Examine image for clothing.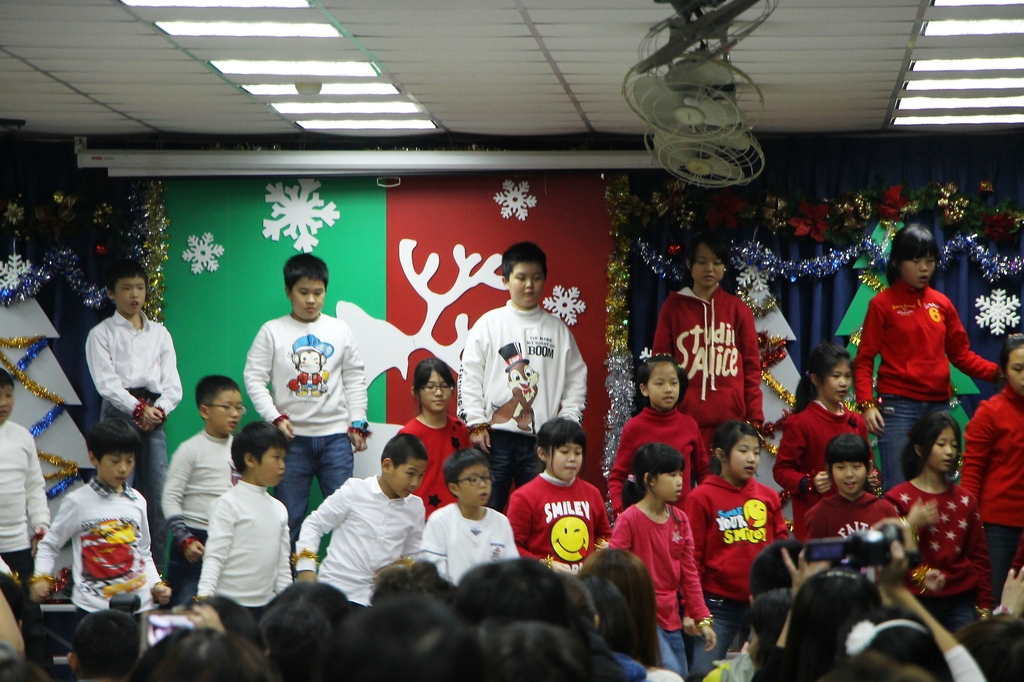
Examination result: <box>654,277,774,426</box>.
